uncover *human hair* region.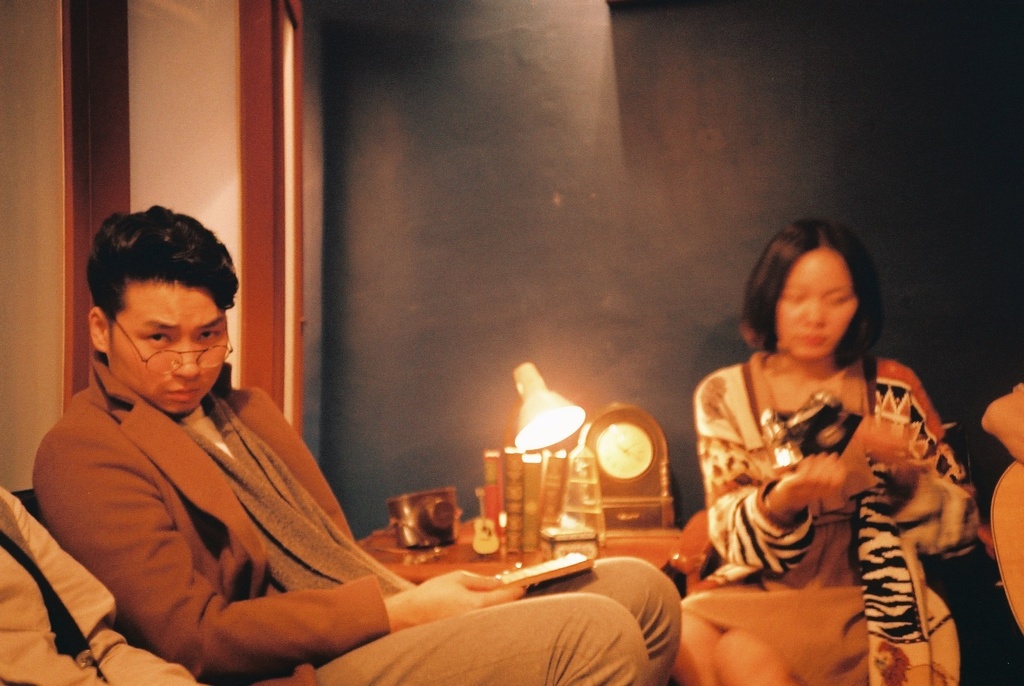
Uncovered: 85, 201, 239, 373.
